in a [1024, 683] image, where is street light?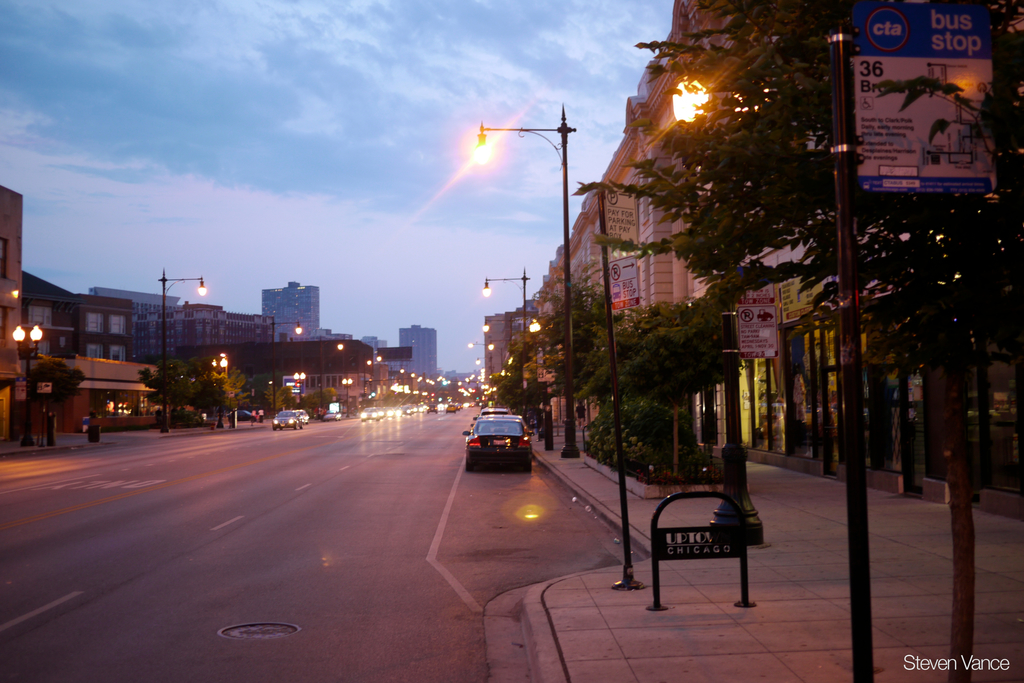
[210, 357, 227, 432].
